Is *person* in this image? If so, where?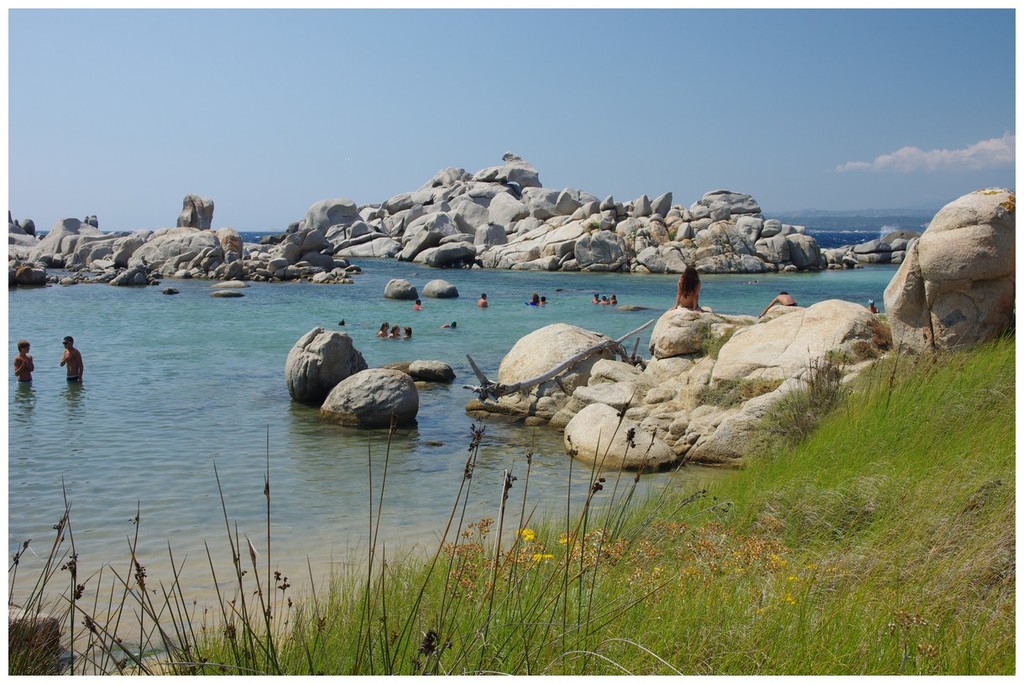
Yes, at l=612, t=292, r=618, b=307.
